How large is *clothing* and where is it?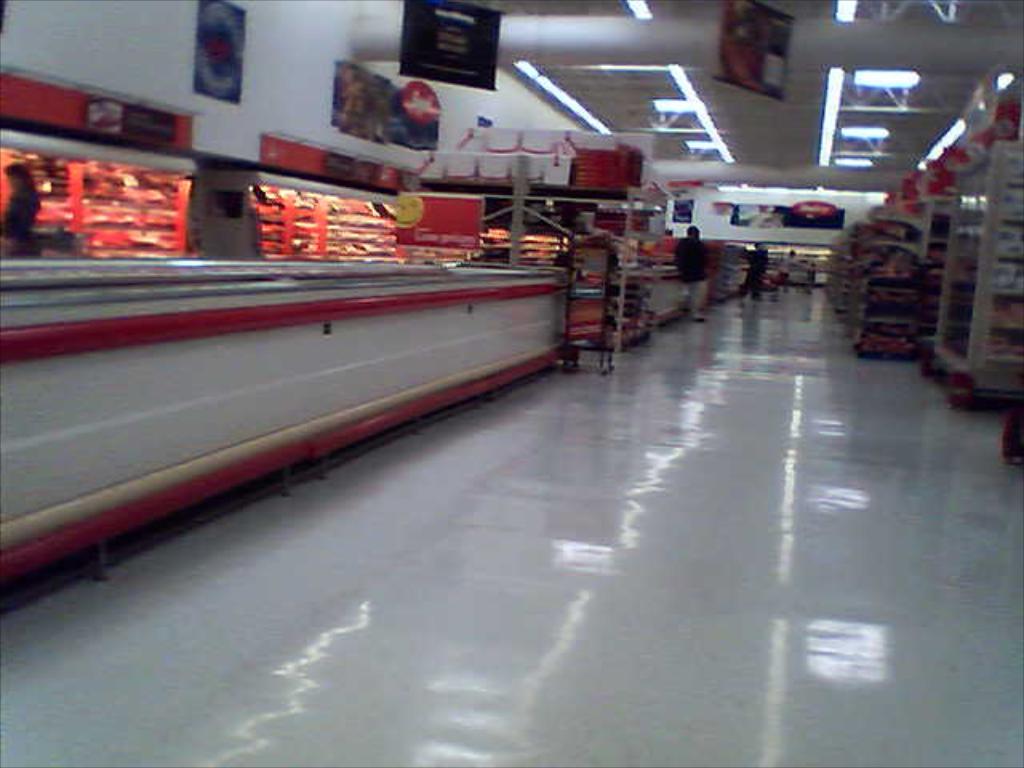
Bounding box: (672,235,707,312).
